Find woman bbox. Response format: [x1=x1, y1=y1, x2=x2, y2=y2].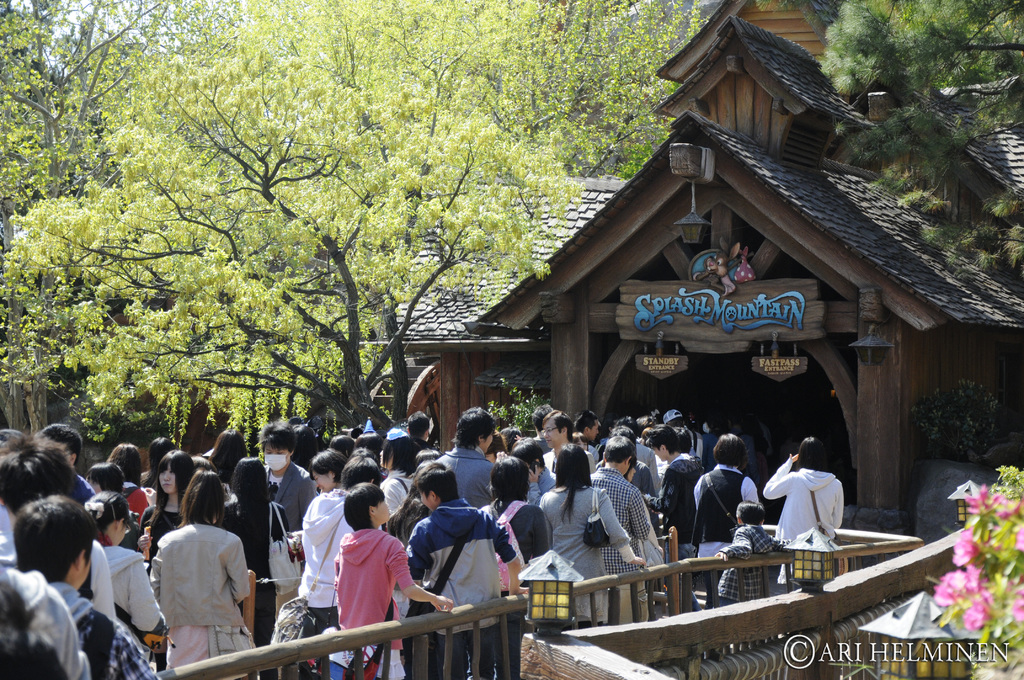
[x1=531, y1=441, x2=649, y2=625].
